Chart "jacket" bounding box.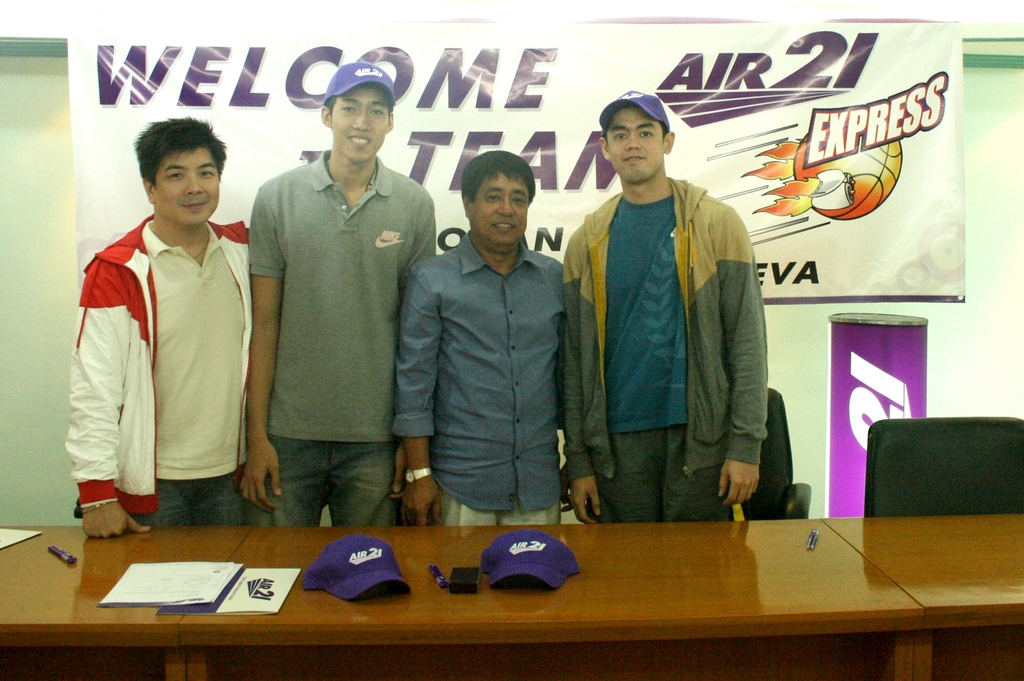
Charted: pyautogui.locateOnScreen(66, 206, 261, 513).
